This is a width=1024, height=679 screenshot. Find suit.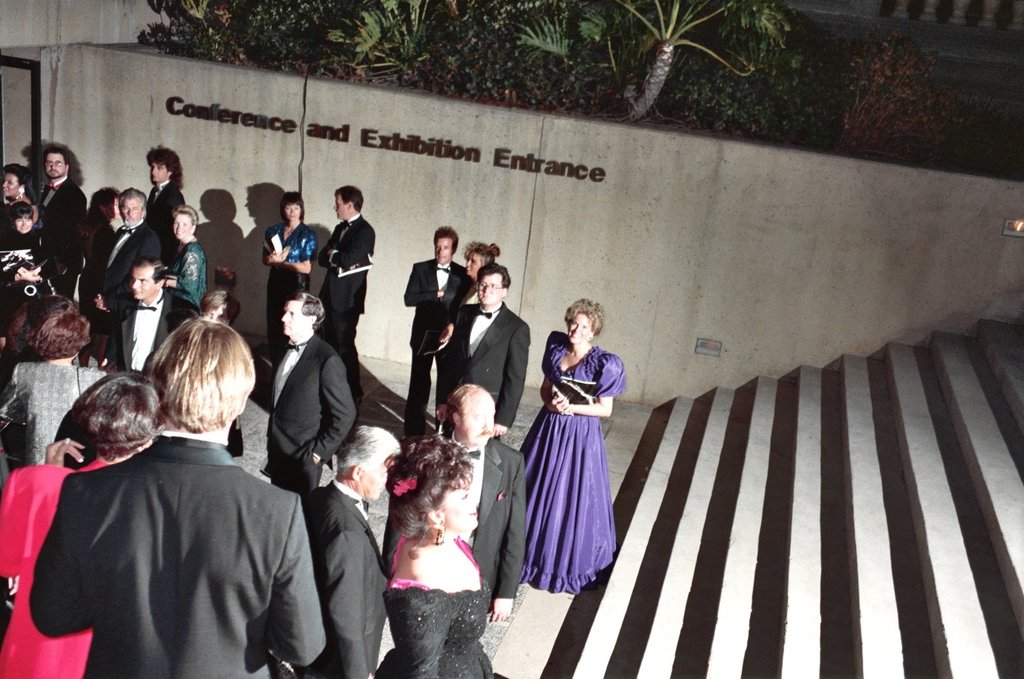
Bounding box: {"x1": 295, "y1": 432, "x2": 389, "y2": 676}.
